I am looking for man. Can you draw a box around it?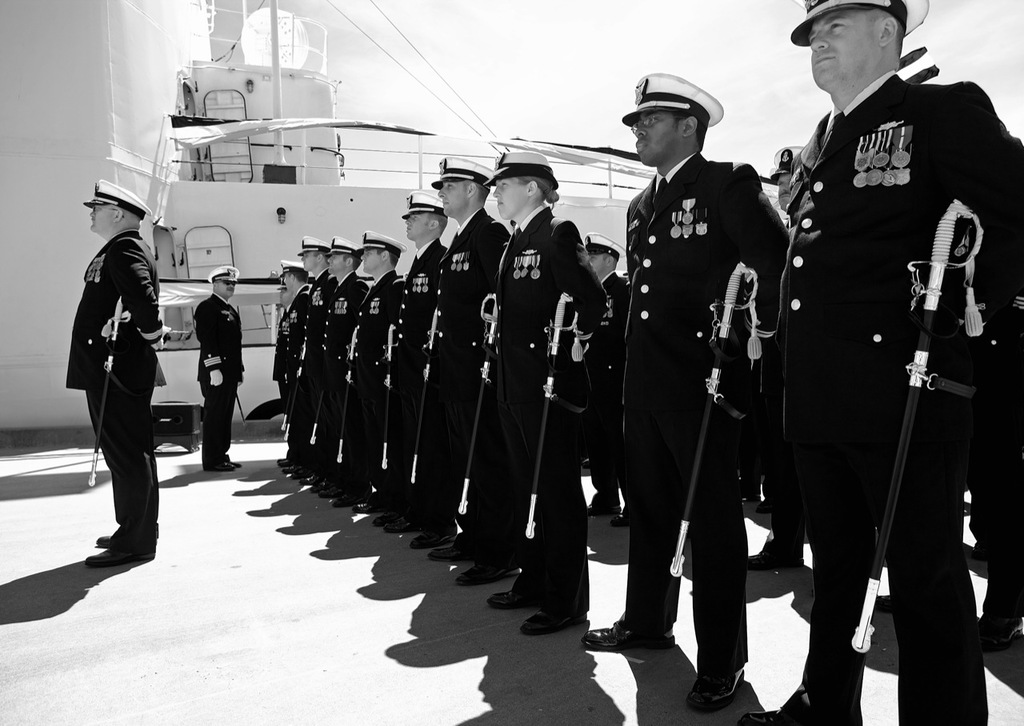
Sure, the bounding box is {"x1": 193, "y1": 265, "x2": 246, "y2": 474}.
